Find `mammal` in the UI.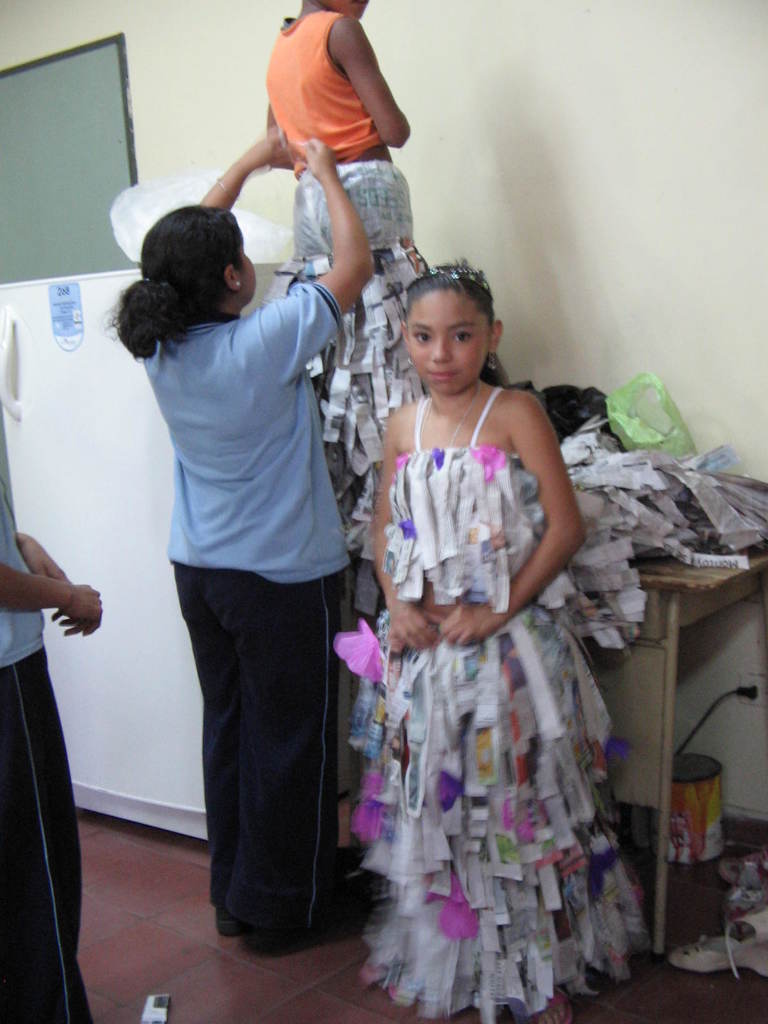
UI element at 0 392 100 1023.
